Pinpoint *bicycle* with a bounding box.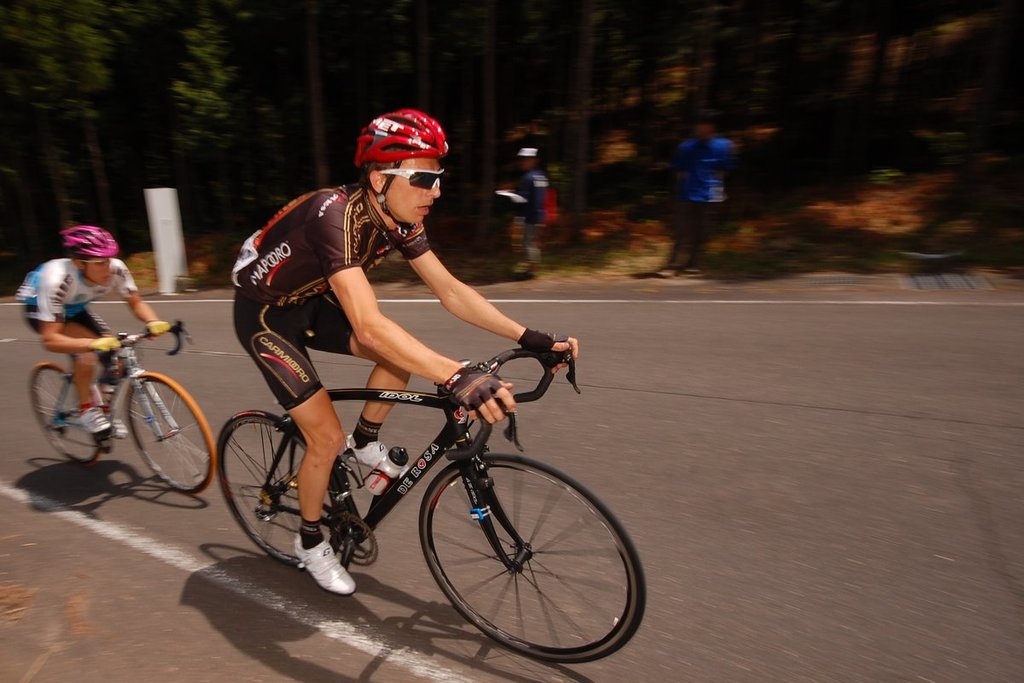
(211,346,646,664).
